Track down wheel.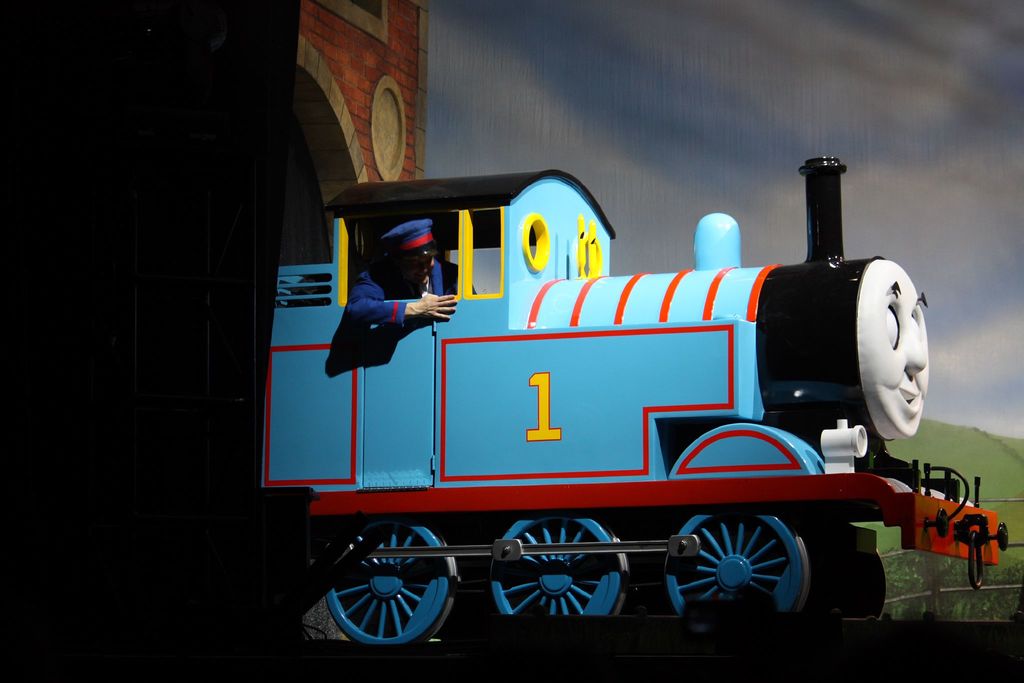
Tracked to 488, 511, 629, 616.
